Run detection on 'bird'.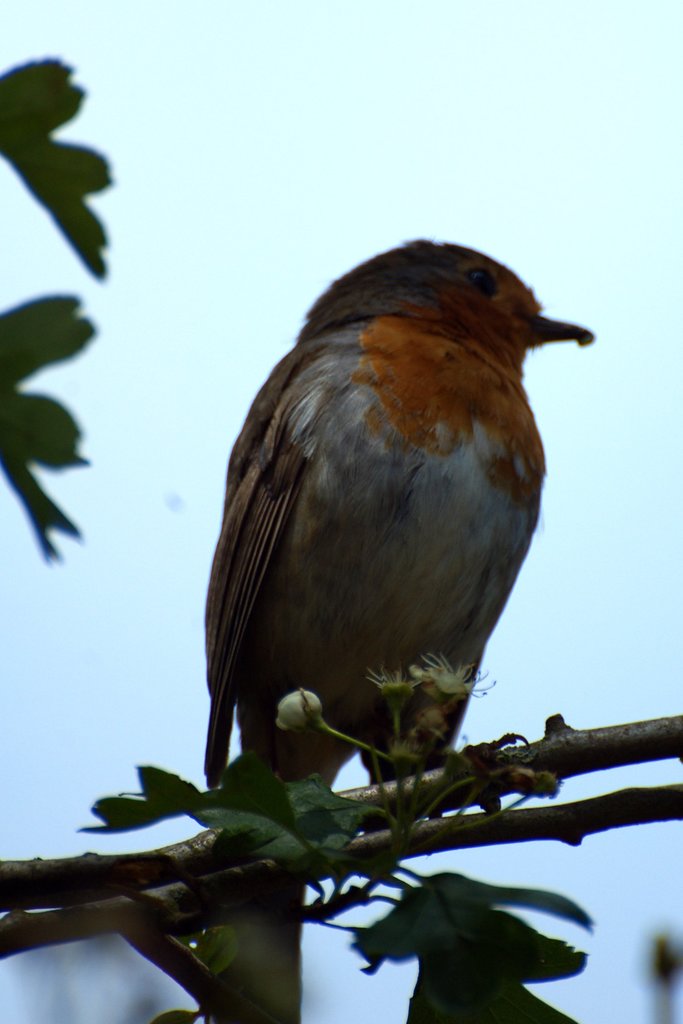
Result: 201/241/592/828.
